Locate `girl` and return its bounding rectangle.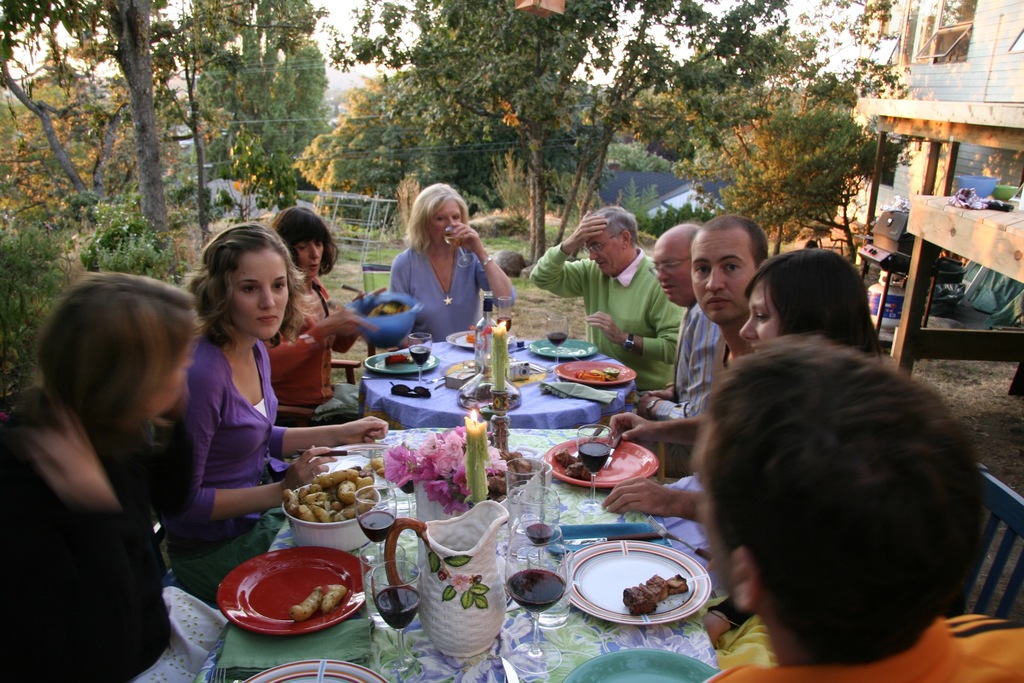
bbox=(0, 263, 230, 682).
